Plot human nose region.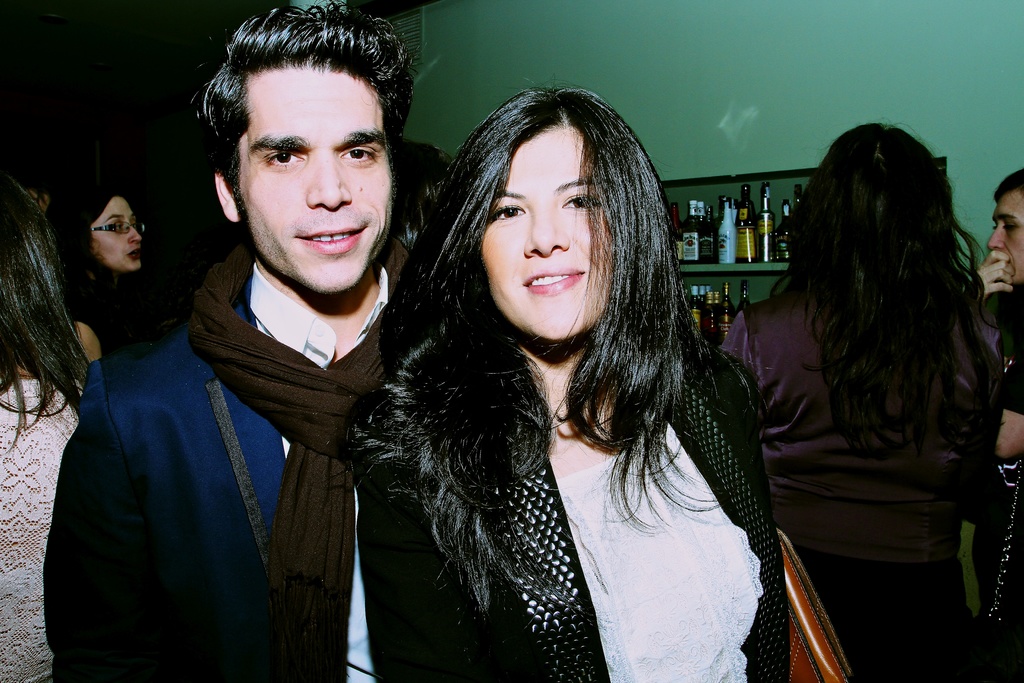
Plotted at locate(985, 222, 1007, 252).
